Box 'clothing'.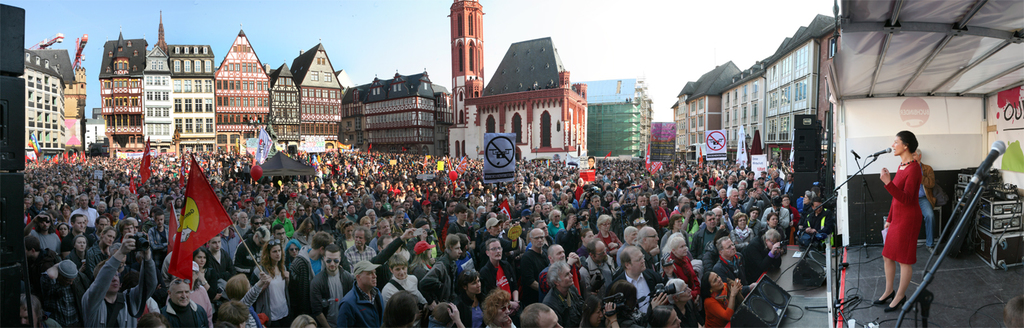
bbox=(653, 204, 671, 227).
